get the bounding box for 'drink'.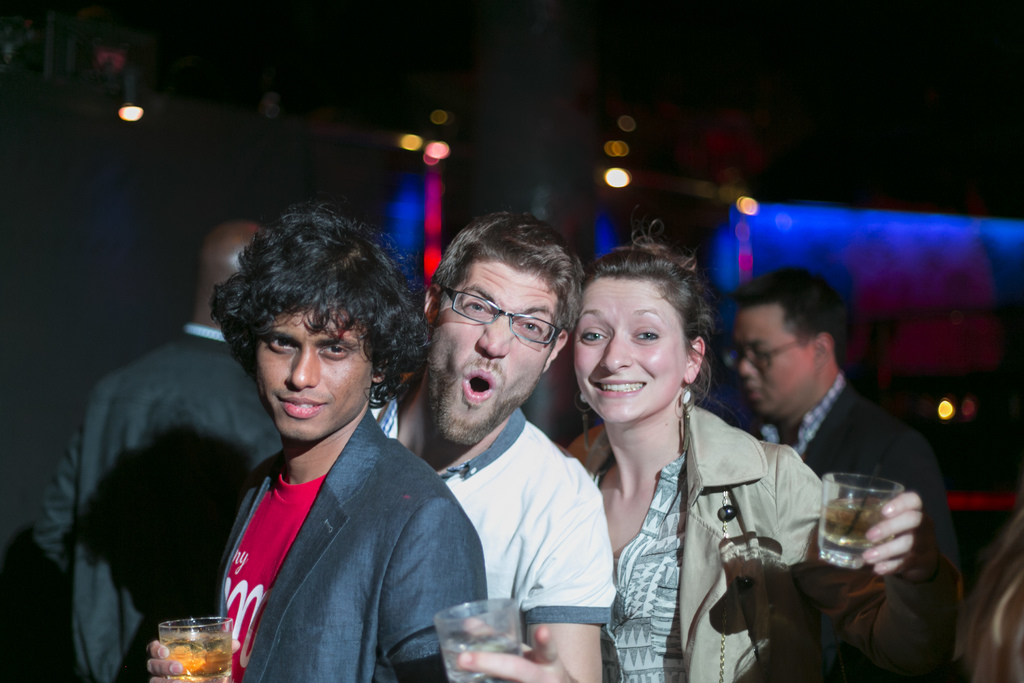
left=441, top=645, right=520, bottom=682.
